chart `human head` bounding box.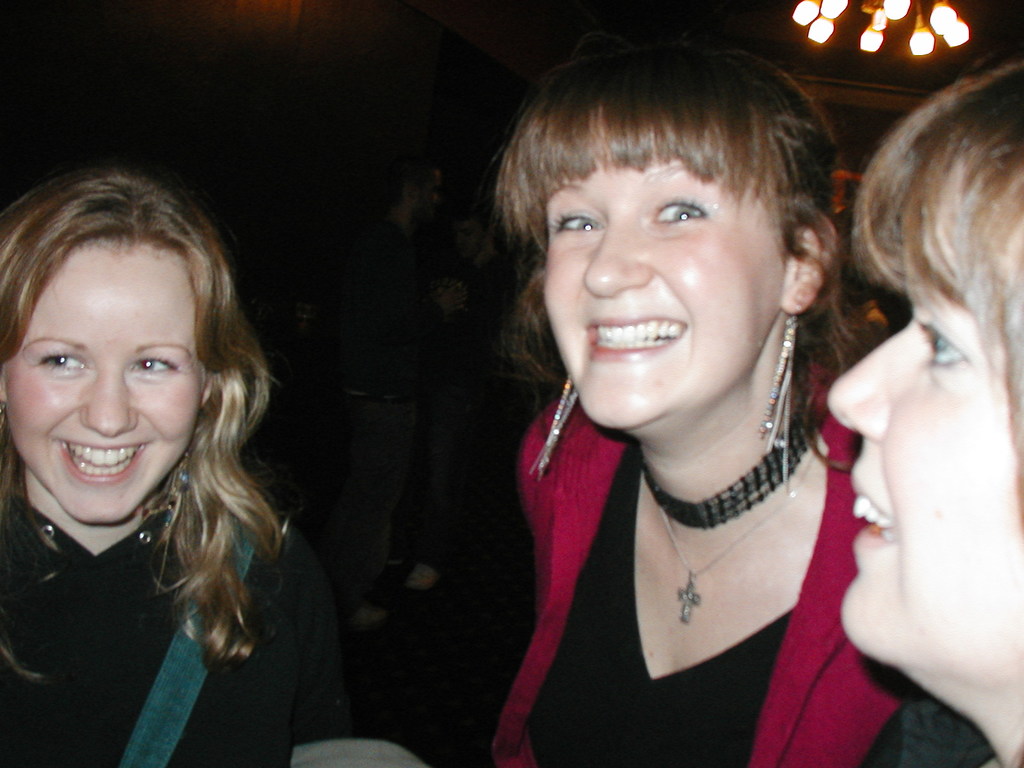
Charted: <region>510, 33, 844, 434</region>.
